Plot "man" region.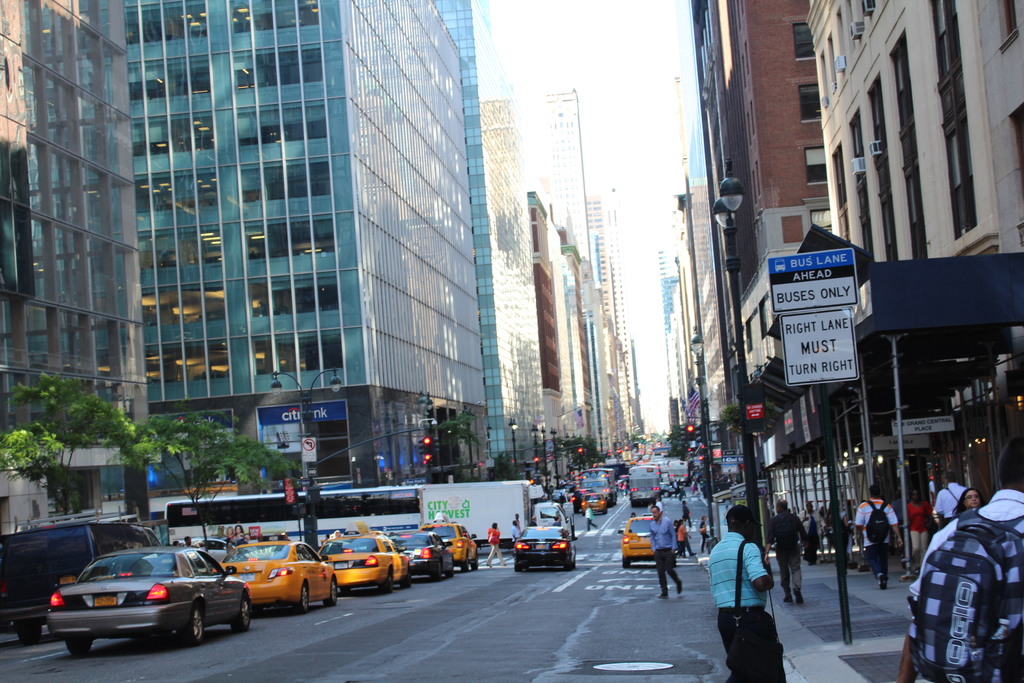
Plotted at bbox=[762, 499, 806, 607].
